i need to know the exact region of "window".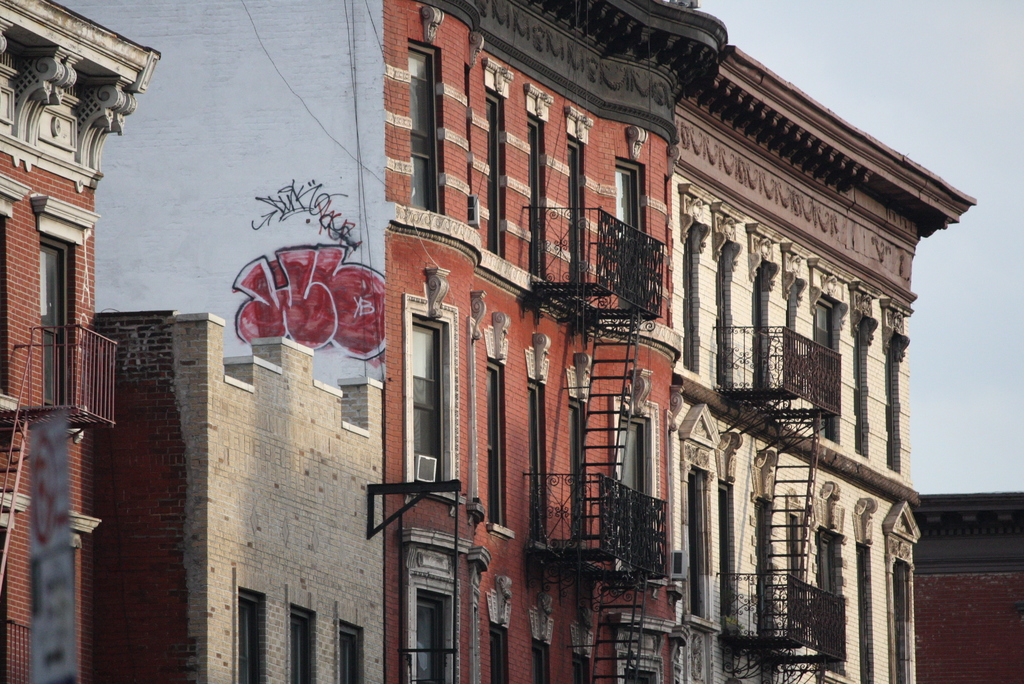
Region: locate(716, 236, 732, 391).
